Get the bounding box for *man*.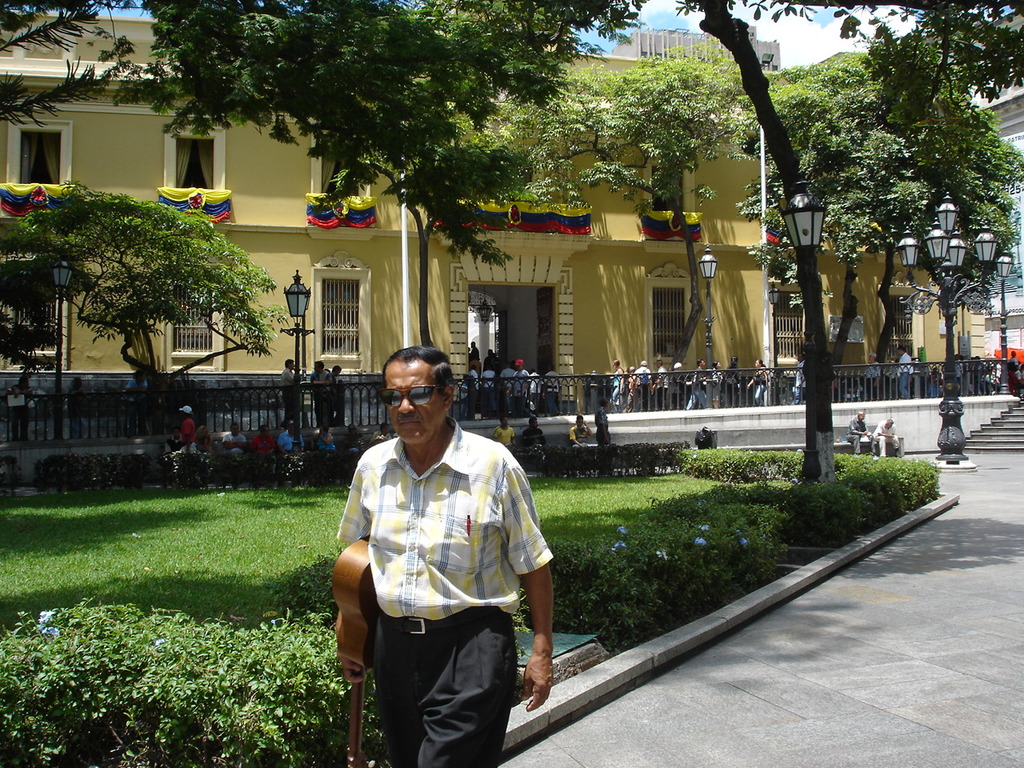
crop(568, 414, 594, 451).
